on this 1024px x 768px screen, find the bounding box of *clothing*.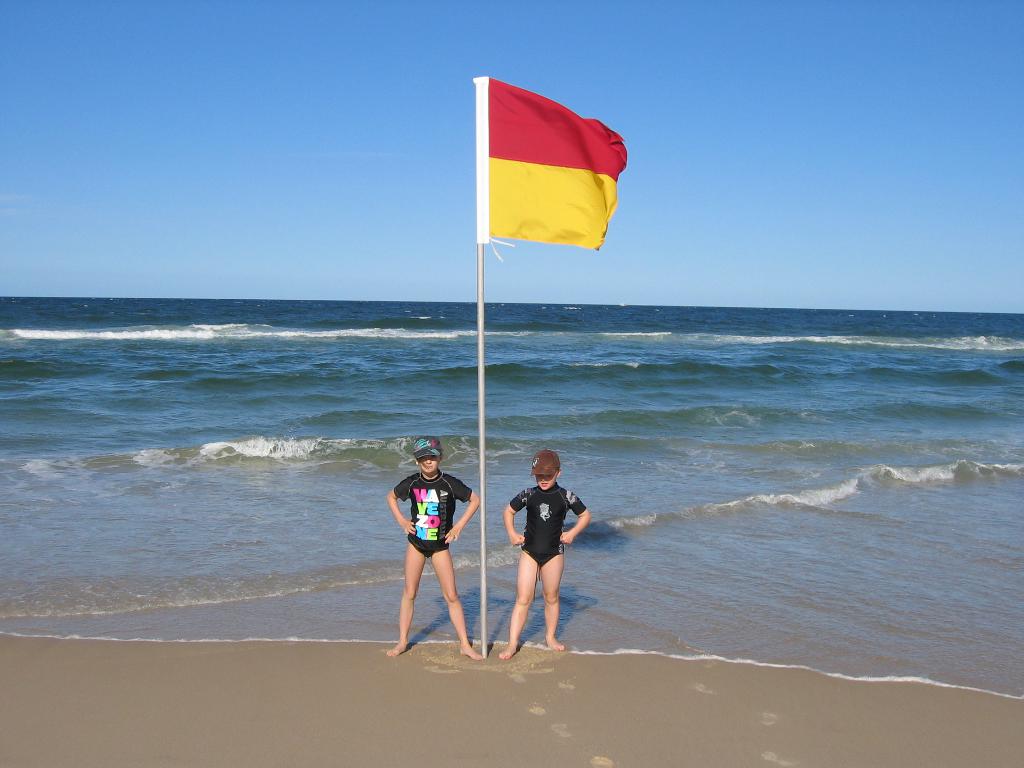
Bounding box: rect(513, 484, 588, 563).
